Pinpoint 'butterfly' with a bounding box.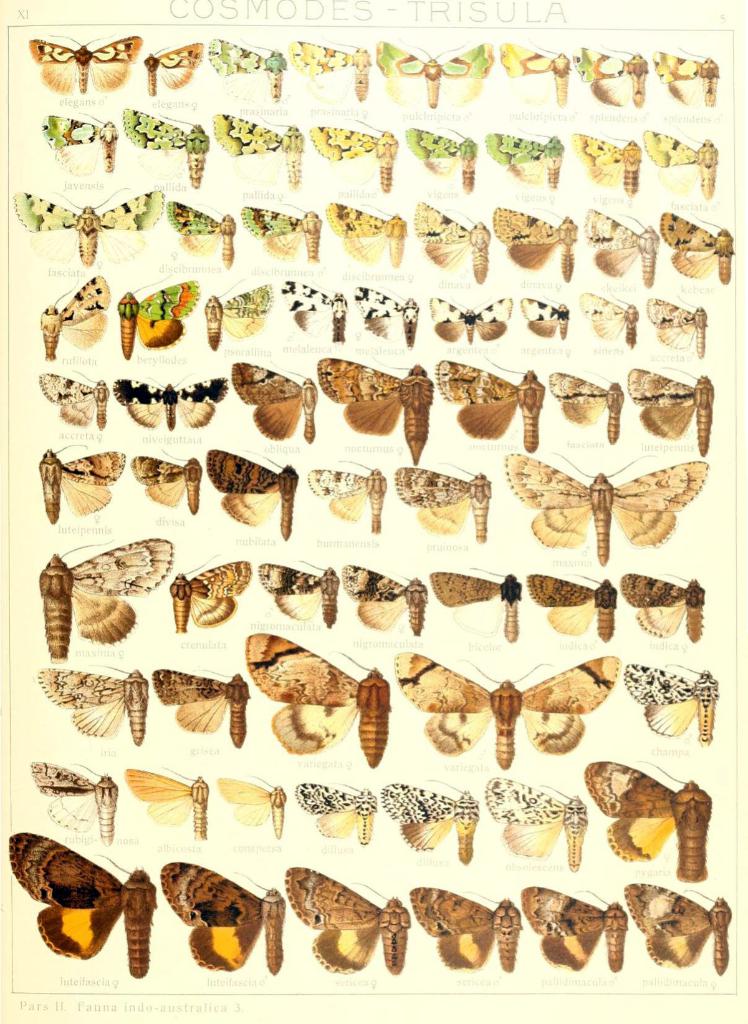
bbox=[430, 572, 521, 646].
